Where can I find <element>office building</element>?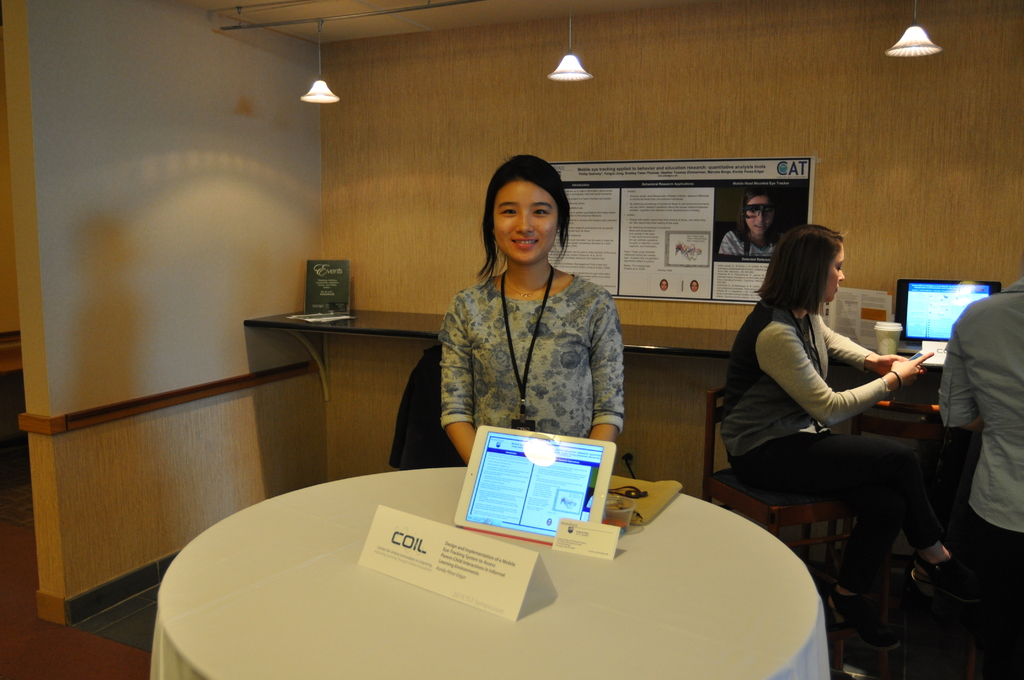
You can find it at (left=0, top=0, right=1023, bottom=679).
